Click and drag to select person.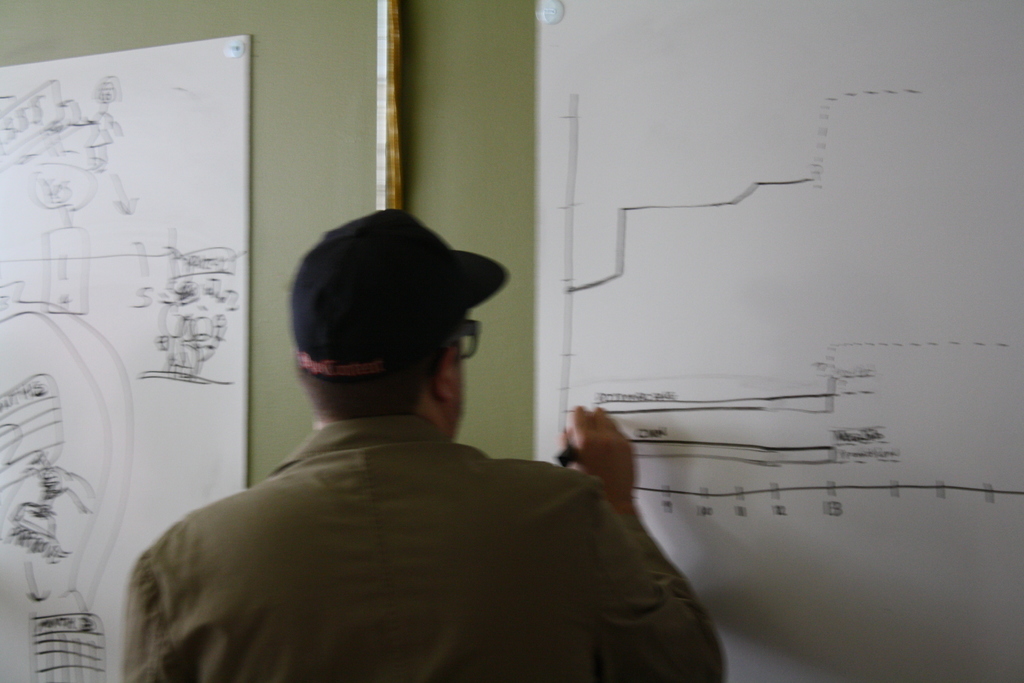
Selection: x1=127, y1=225, x2=698, y2=665.
